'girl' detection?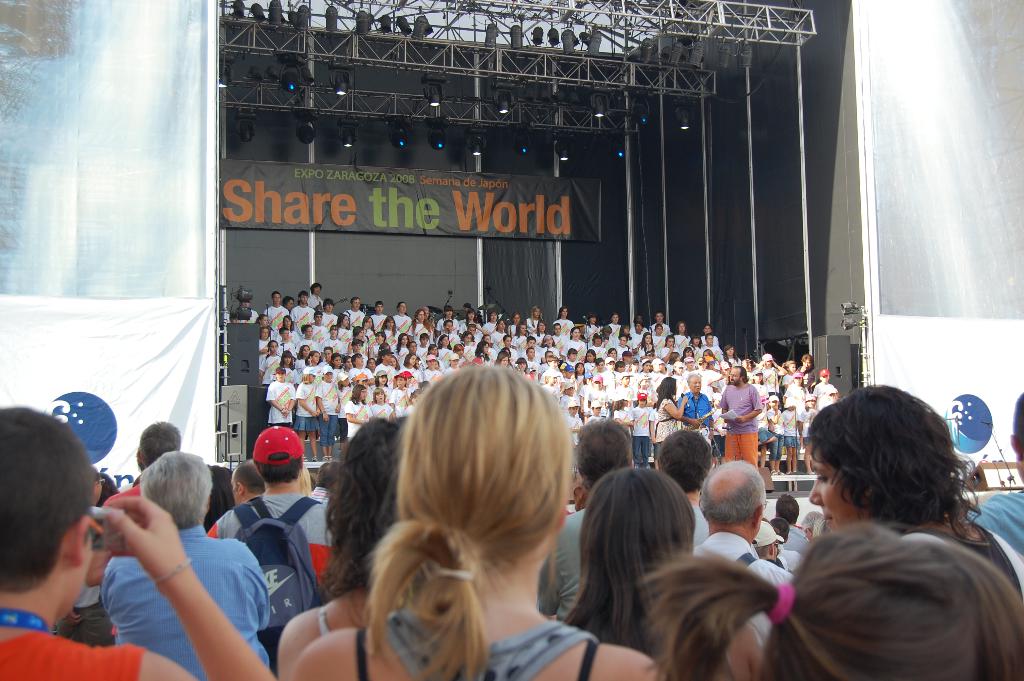
(534, 318, 546, 338)
